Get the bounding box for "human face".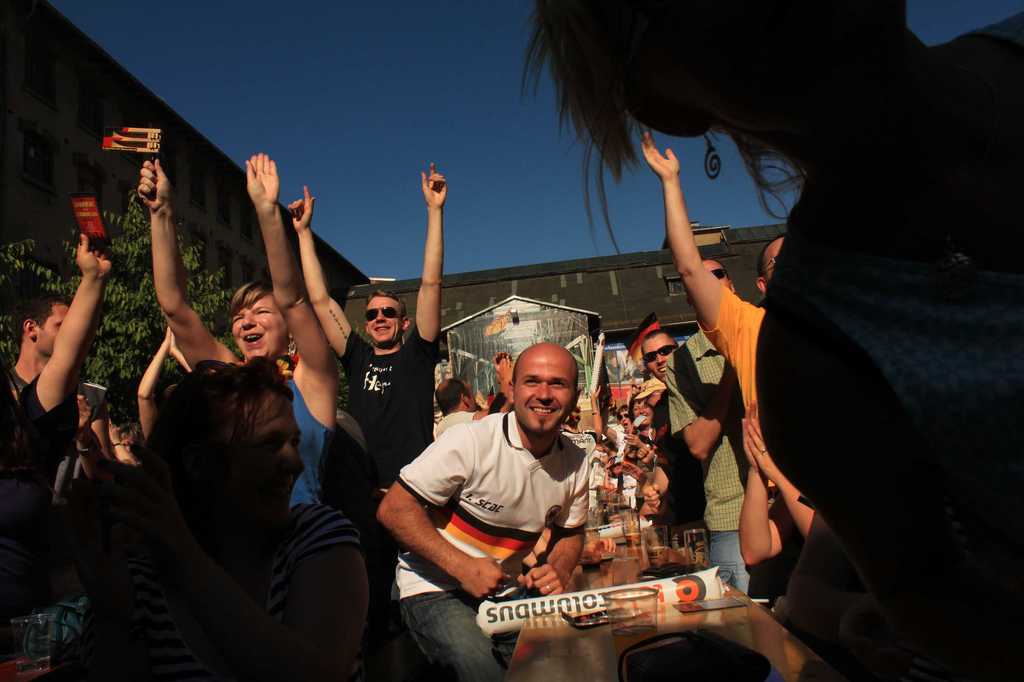
pyautogui.locateOnScreen(511, 356, 574, 430).
